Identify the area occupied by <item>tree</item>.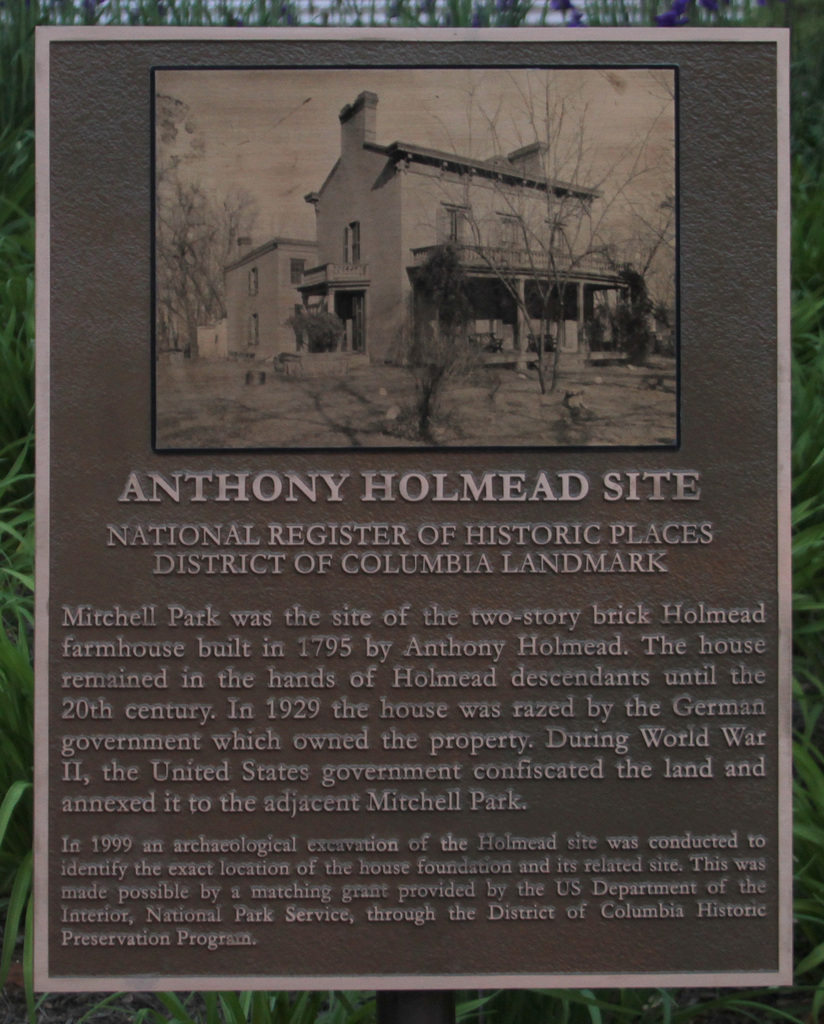
Area: {"x1": 308, "y1": 259, "x2": 513, "y2": 449}.
